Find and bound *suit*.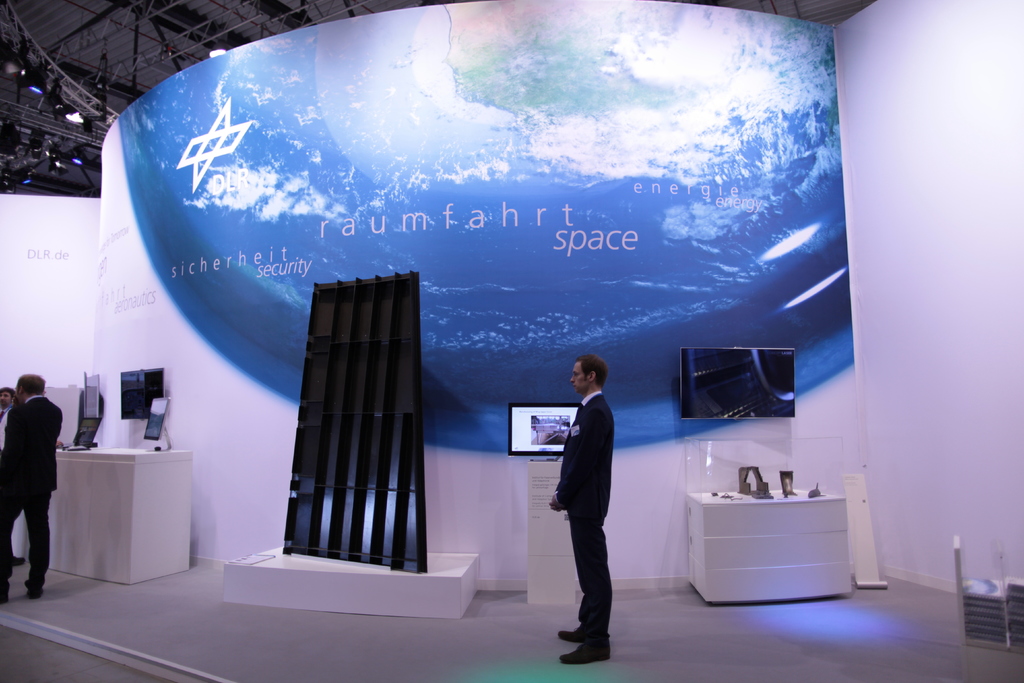
Bound: 1,396,65,492.
